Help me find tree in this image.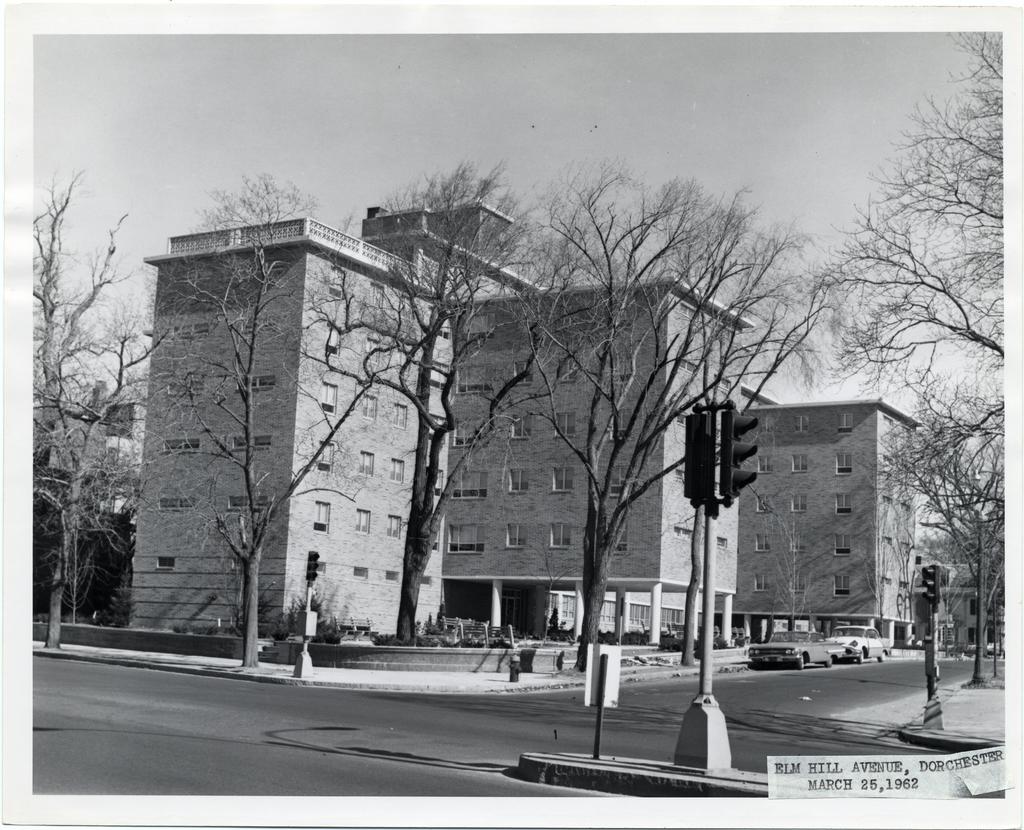
Found it: select_region(28, 164, 202, 649).
